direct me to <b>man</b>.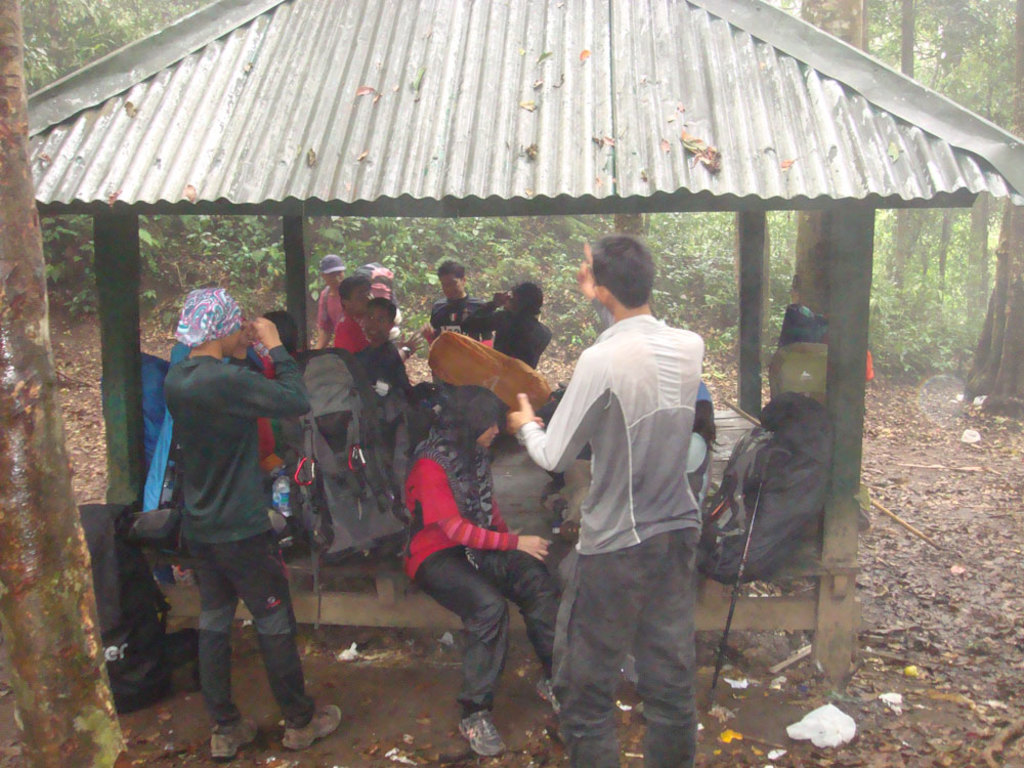
Direction: (left=318, top=250, right=374, bottom=351).
